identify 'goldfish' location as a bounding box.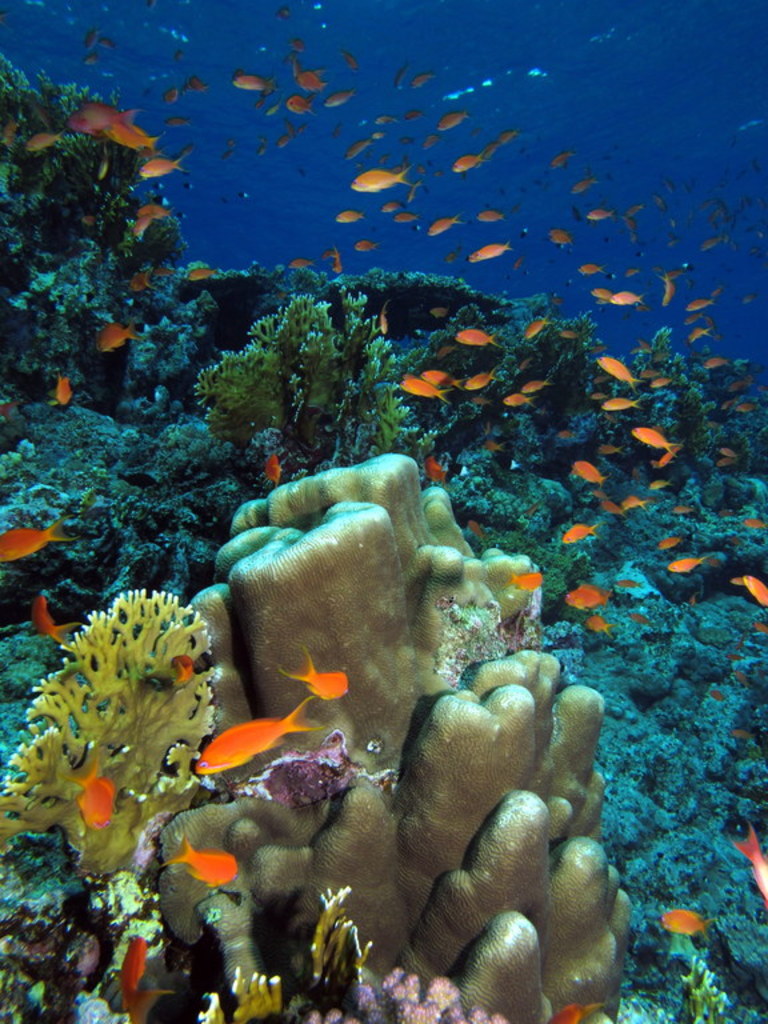
(left=609, top=292, right=644, bottom=304).
